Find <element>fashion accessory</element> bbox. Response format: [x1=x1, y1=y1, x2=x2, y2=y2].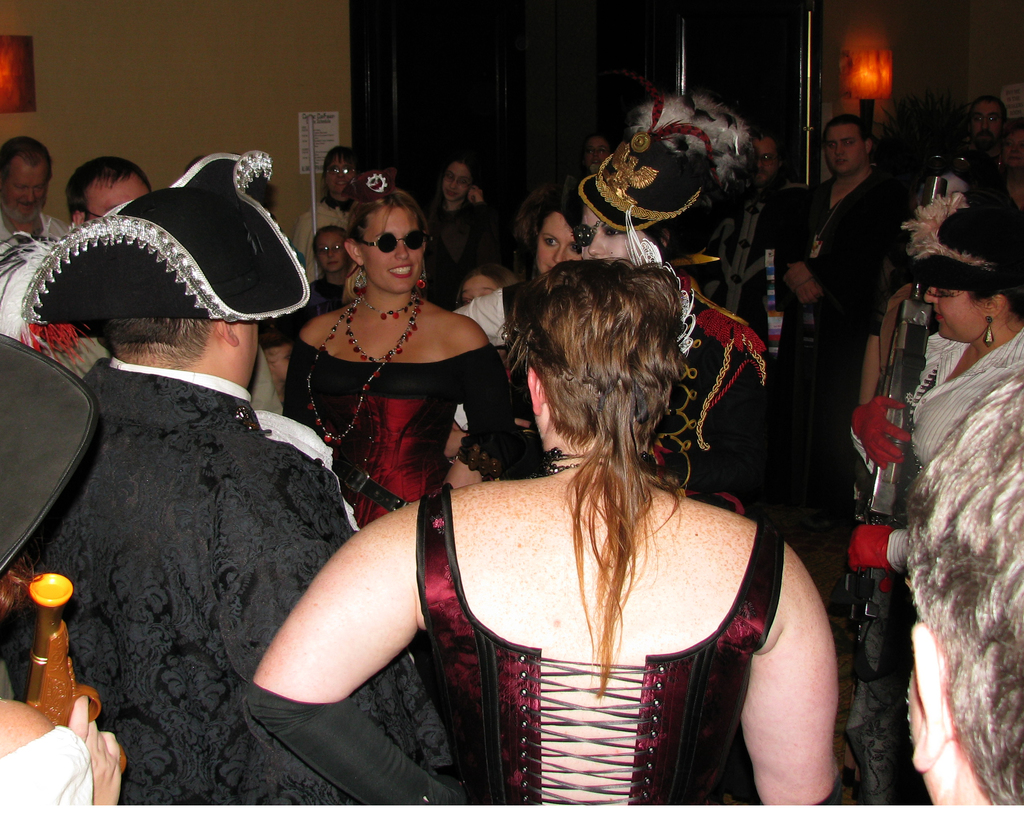
[x1=362, y1=172, x2=383, y2=197].
